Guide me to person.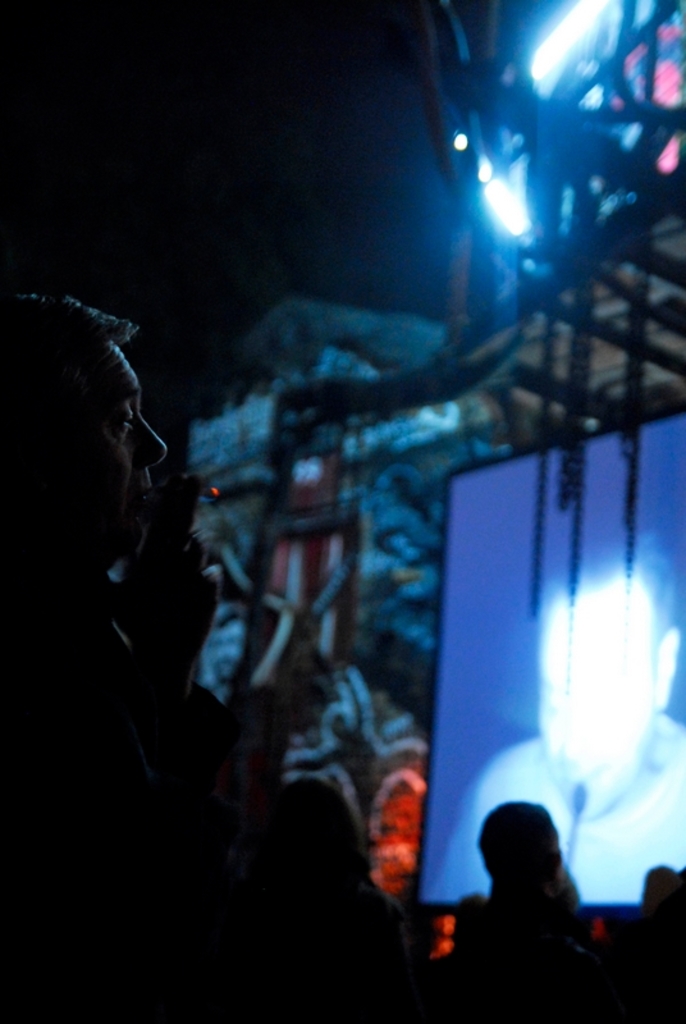
Guidance: l=0, t=293, r=234, b=788.
